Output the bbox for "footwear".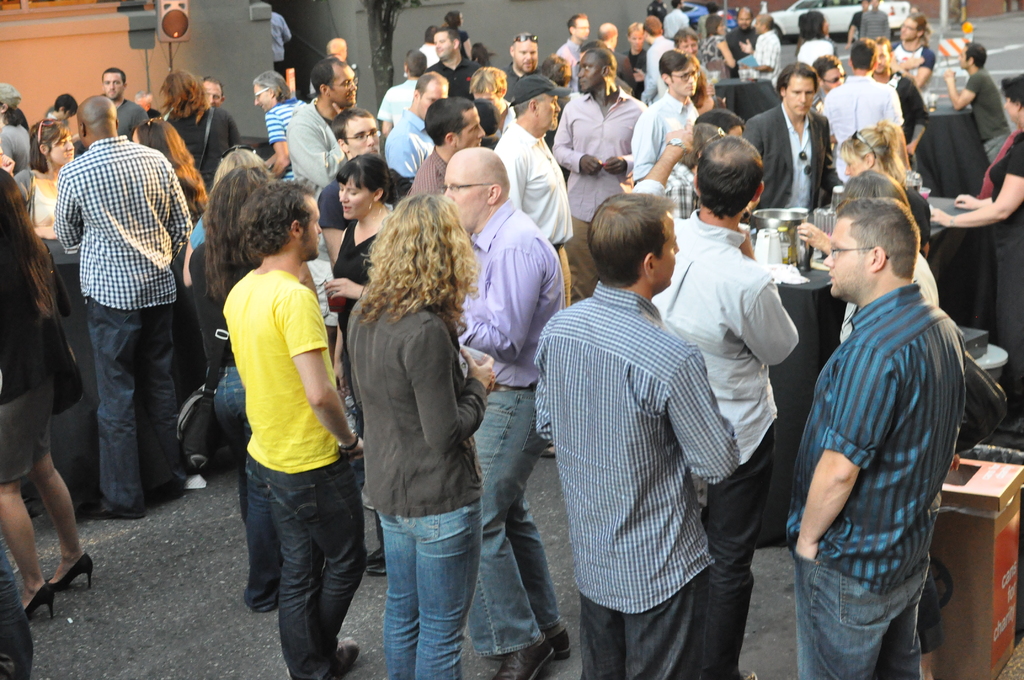
(19,543,79,615).
